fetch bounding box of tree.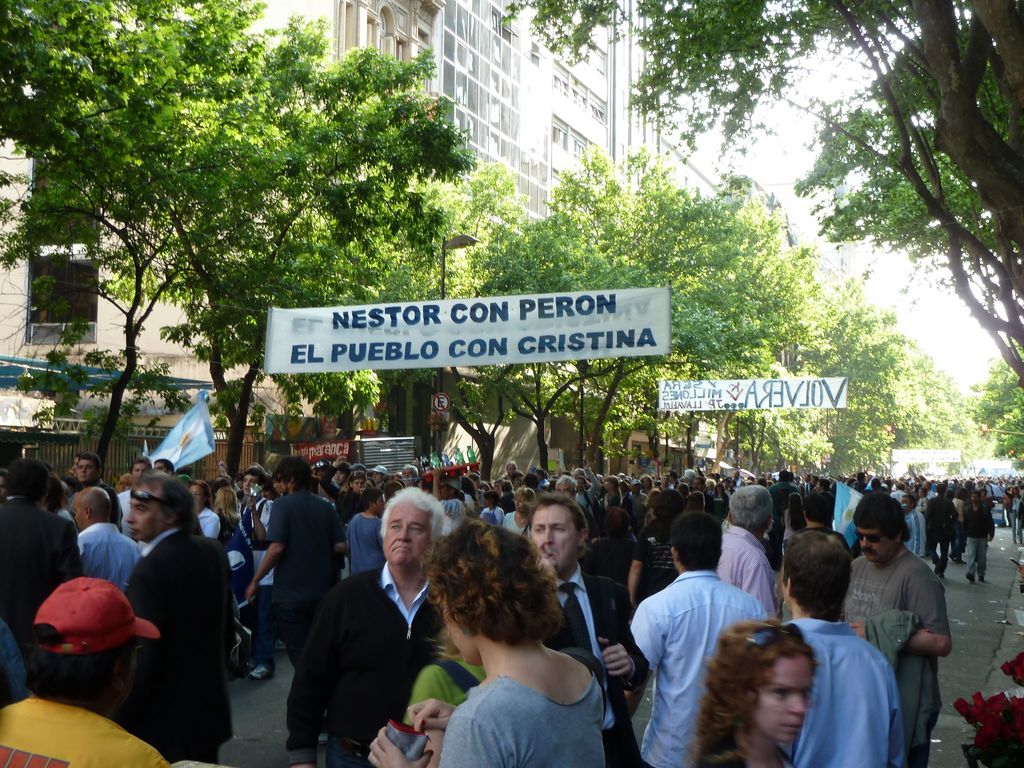
Bbox: locate(913, 360, 982, 470).
